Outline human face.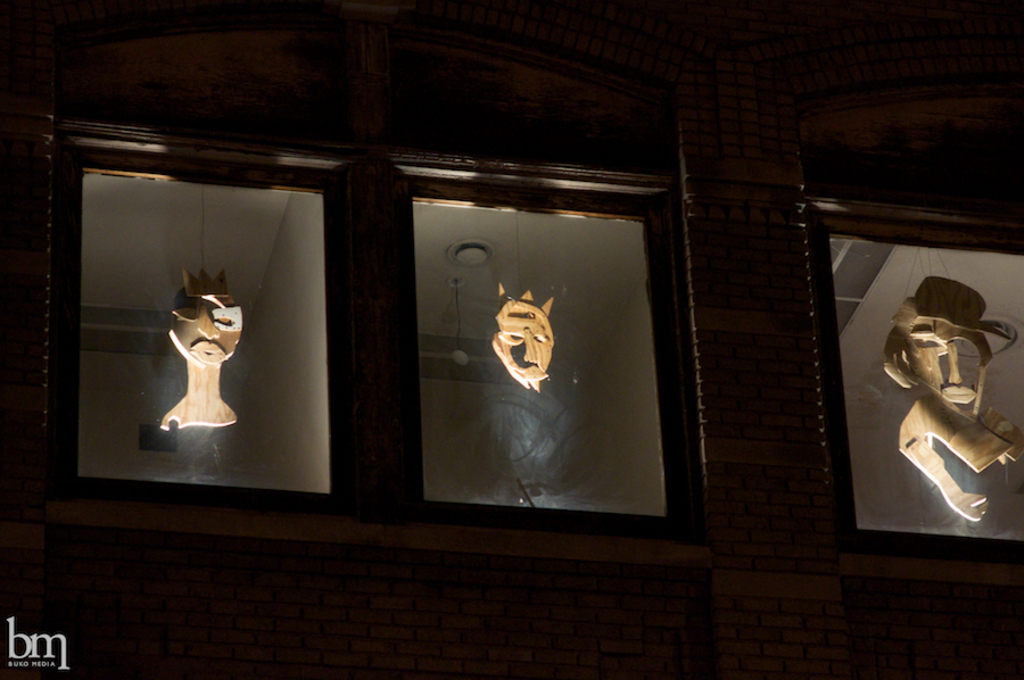
Outline: [907, 322, 989, 421].
